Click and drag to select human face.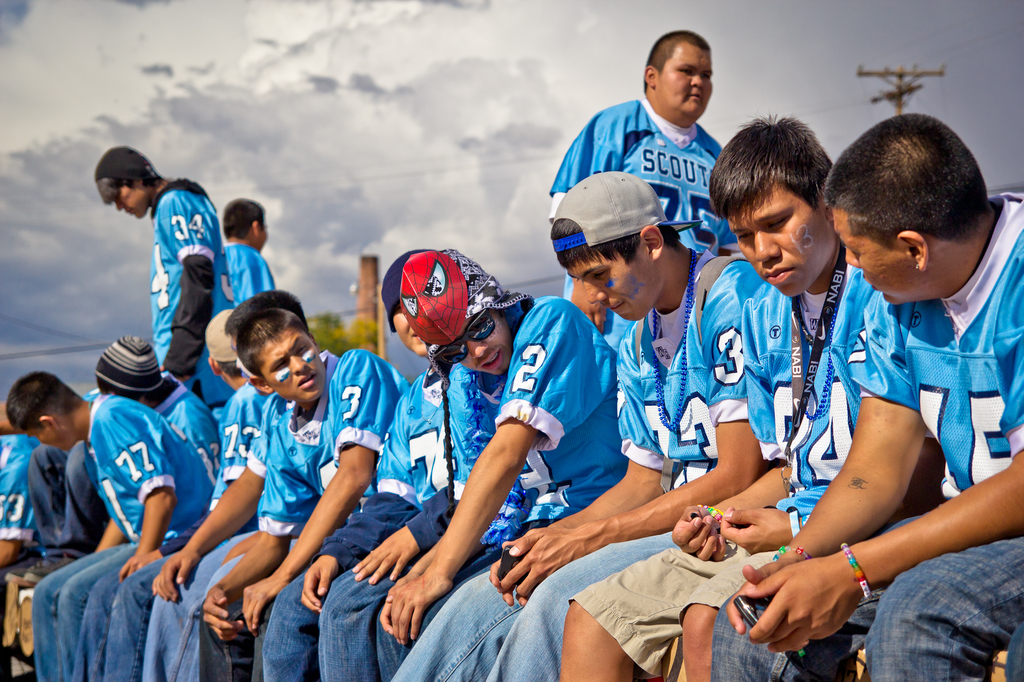
Selection: (x1=110, y1=184, x2=144, y2=219).
